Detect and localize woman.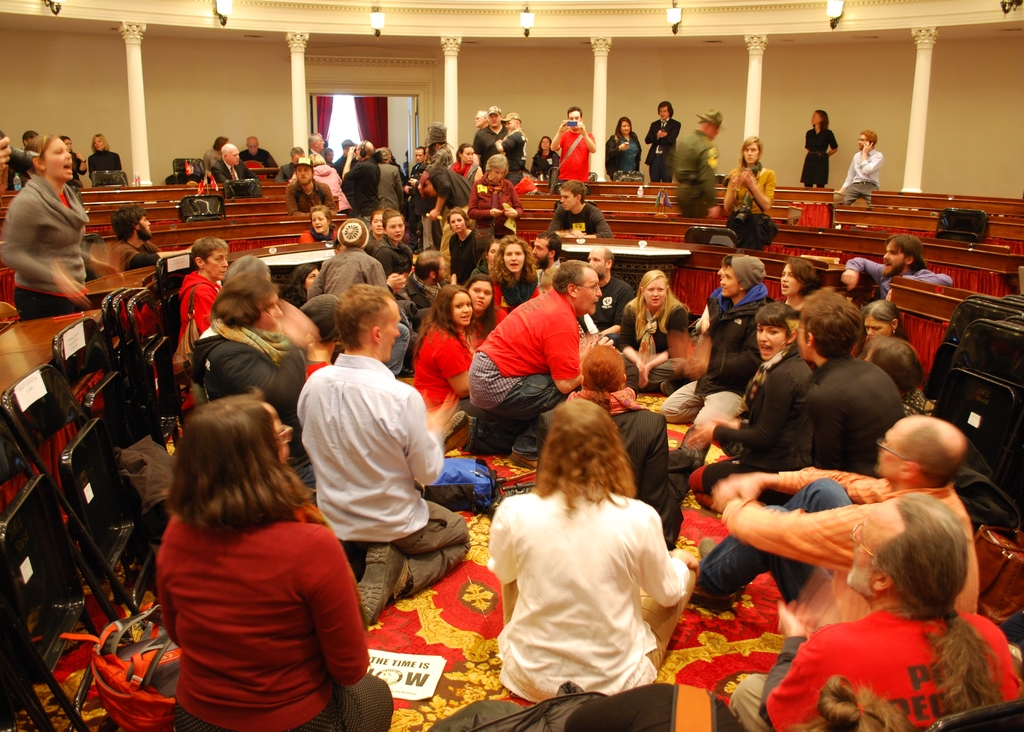
Localized at BBox(0, 132, 119, 313).
